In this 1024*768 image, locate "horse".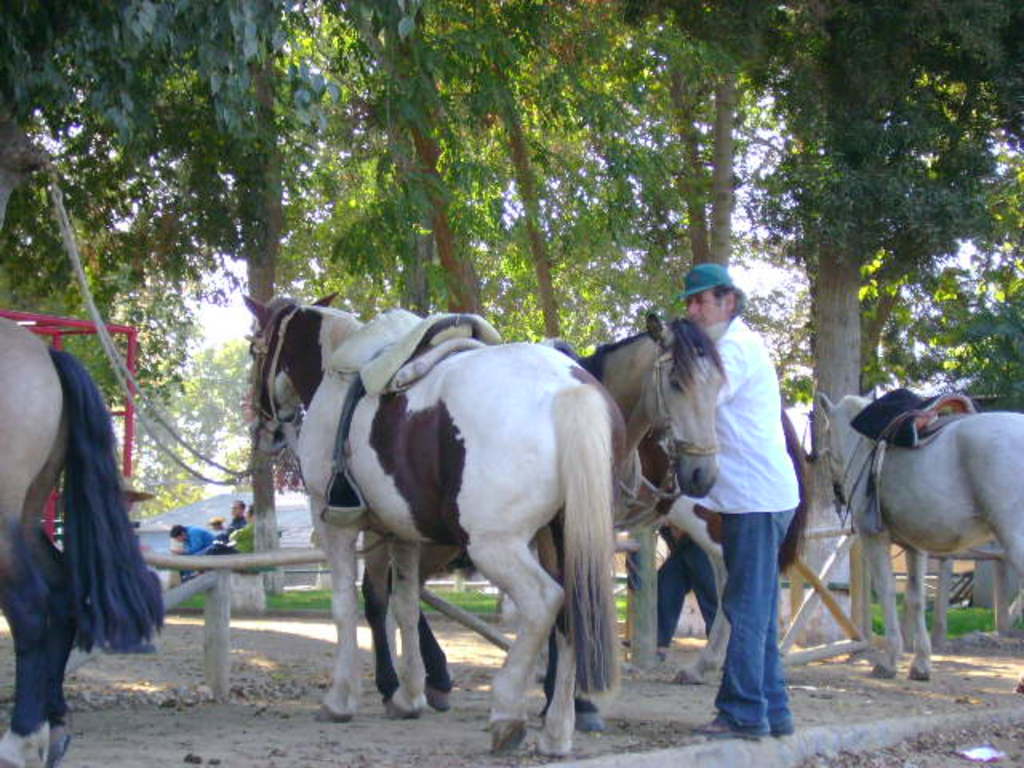
Bounding box: locate(362, 309, 734, 734).
